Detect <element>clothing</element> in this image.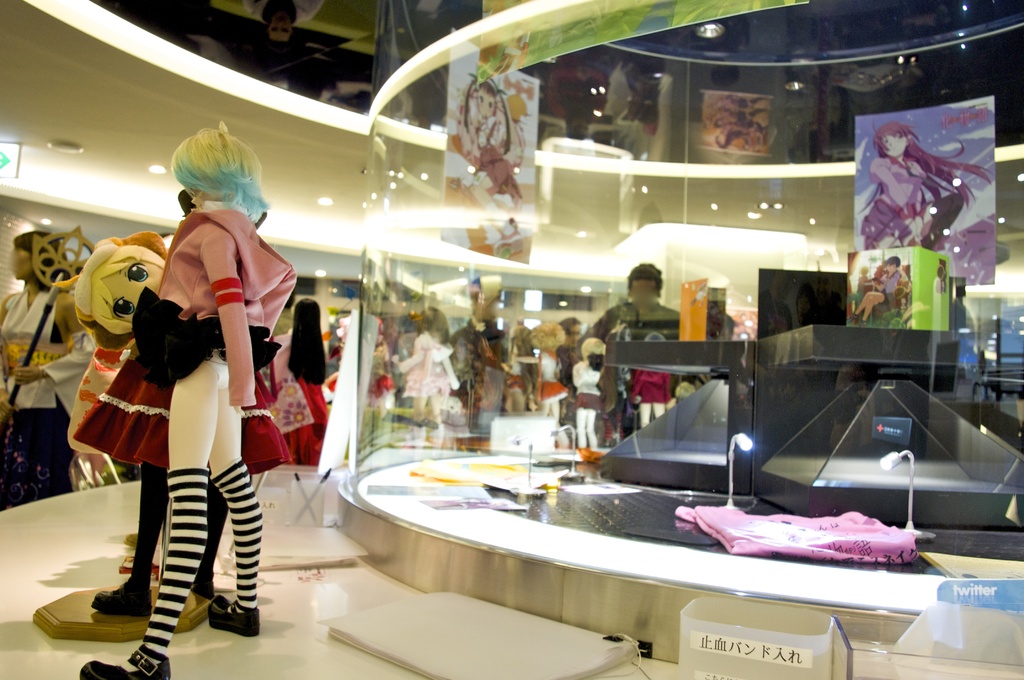
Detection: [x1=116, y1=206, x2=298, y2=674].
